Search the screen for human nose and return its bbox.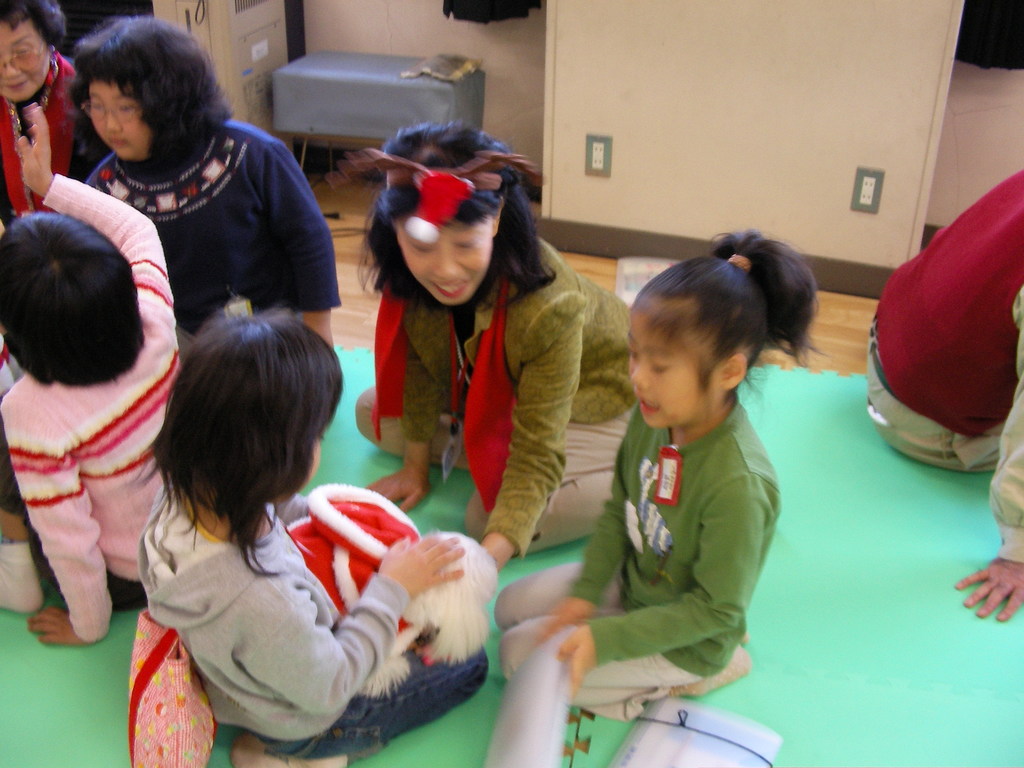
Found: (1, 60, 24, 80).
